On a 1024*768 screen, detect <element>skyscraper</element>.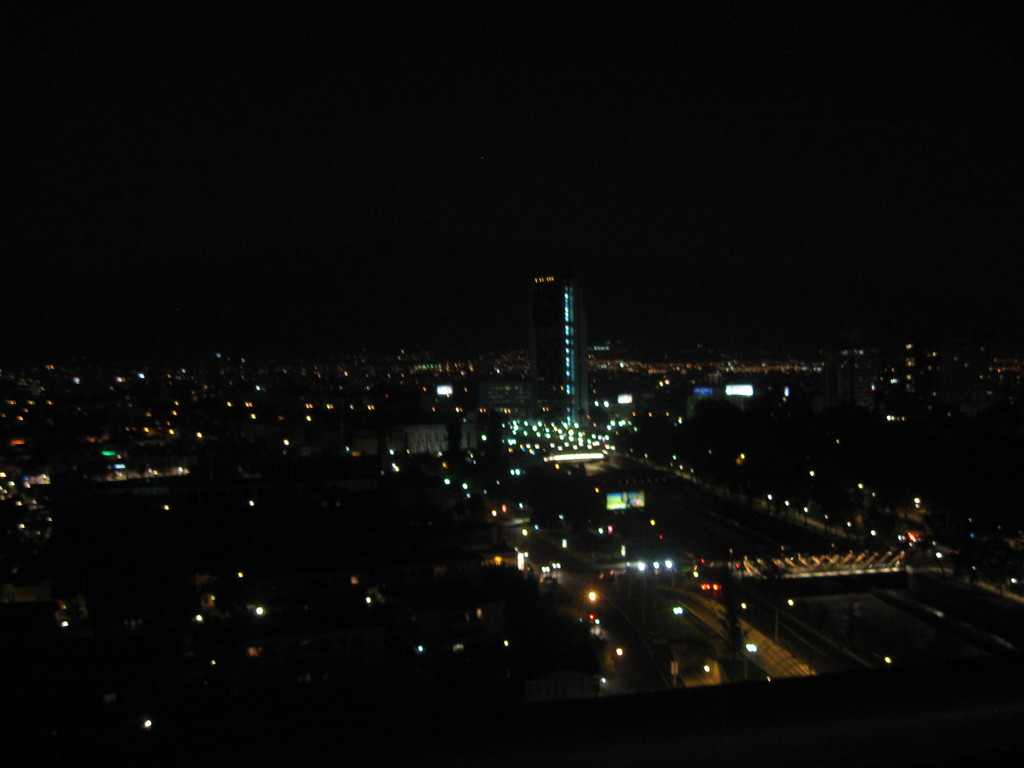
(left=516, top=251, right=620, bottom=463).
